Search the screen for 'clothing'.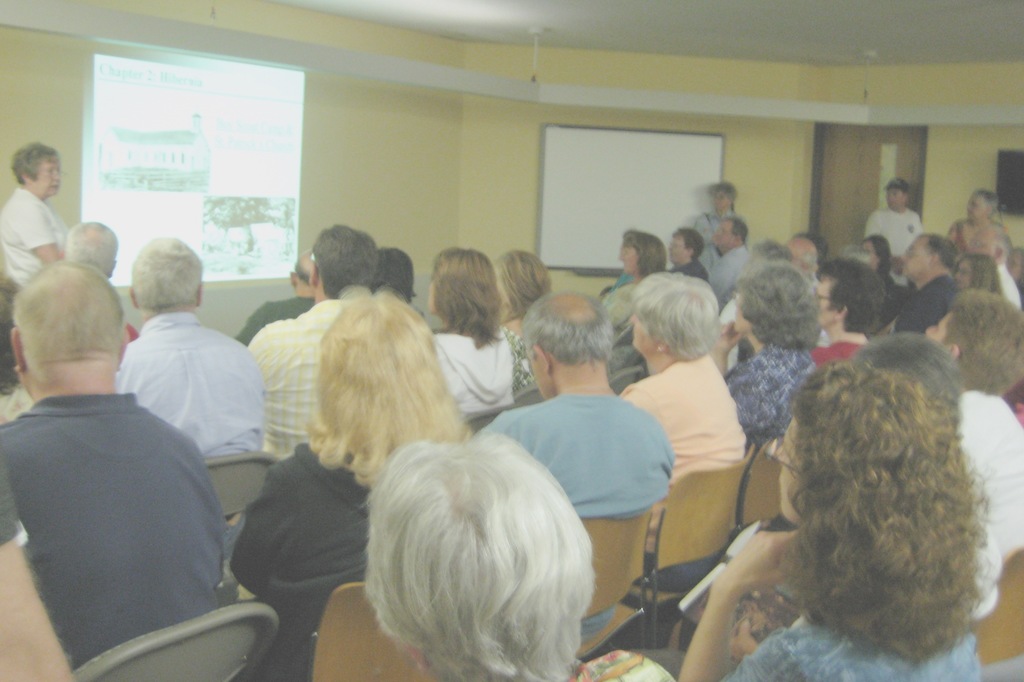
Found at left=615, top=356, right=749, bottom=550.
